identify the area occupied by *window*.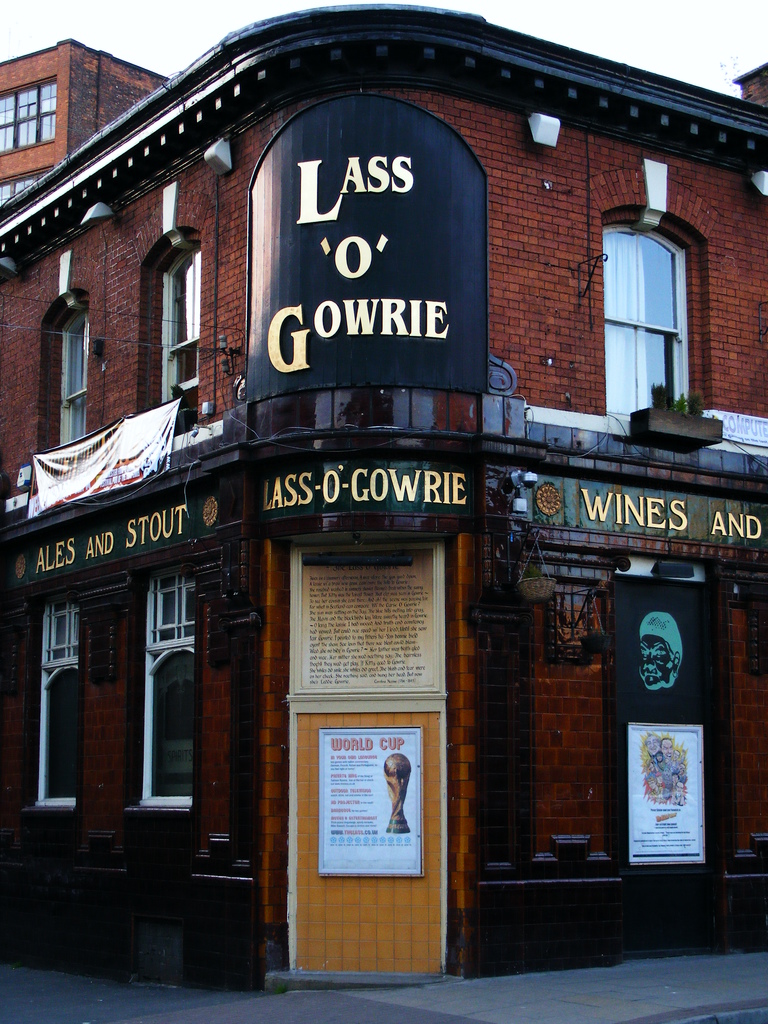
Area: 0 169 53 218.
